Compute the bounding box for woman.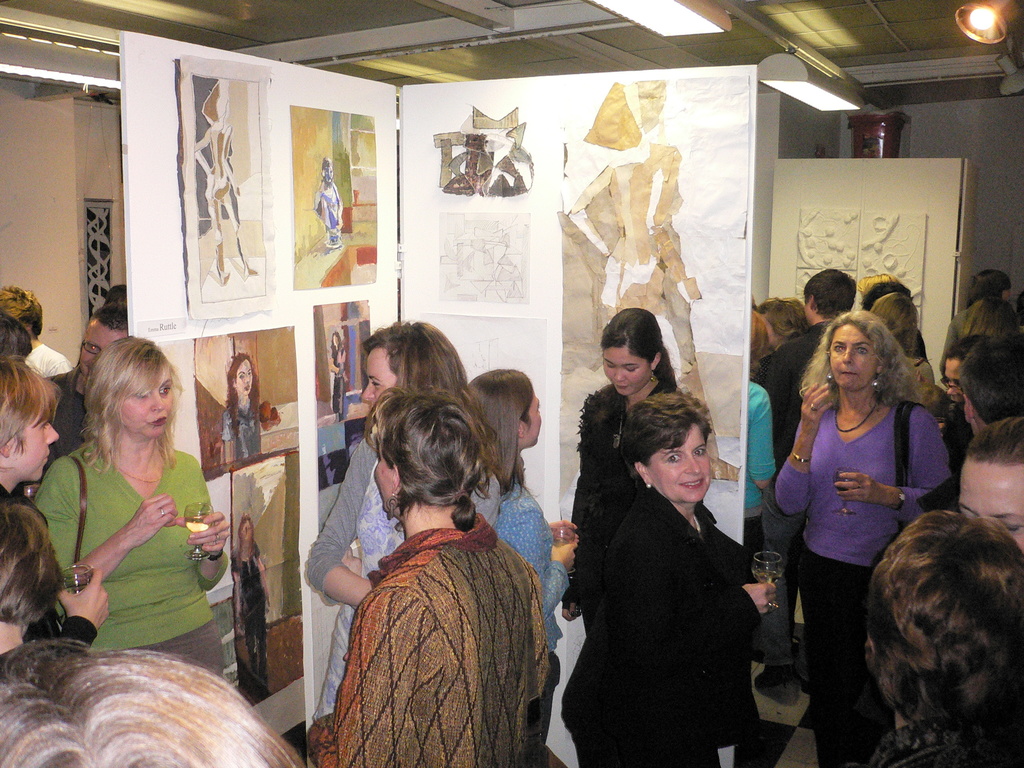
(221,351,262,467).
